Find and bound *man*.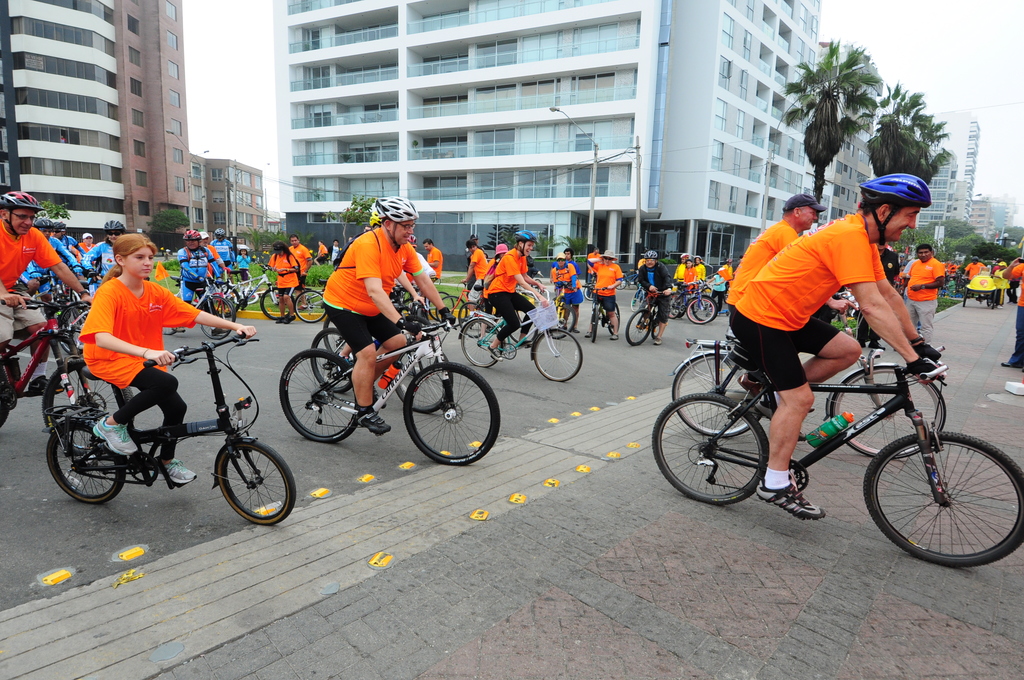
Bound: box=[429, 236, 446, 286].
